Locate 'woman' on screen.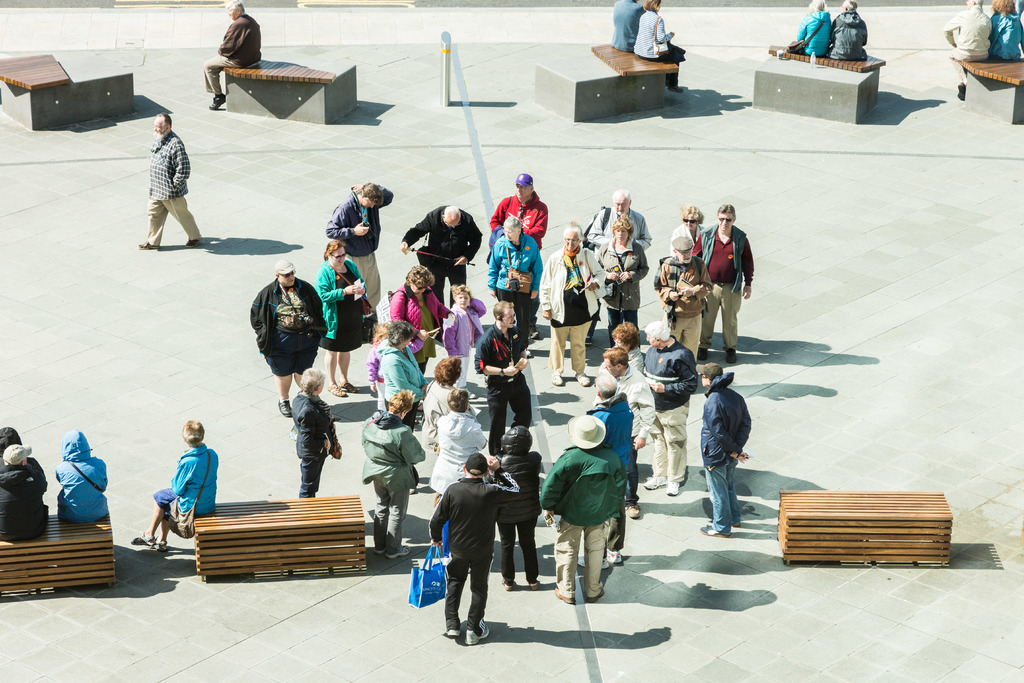
On screen at BBox(387, 266, 451, 372).
